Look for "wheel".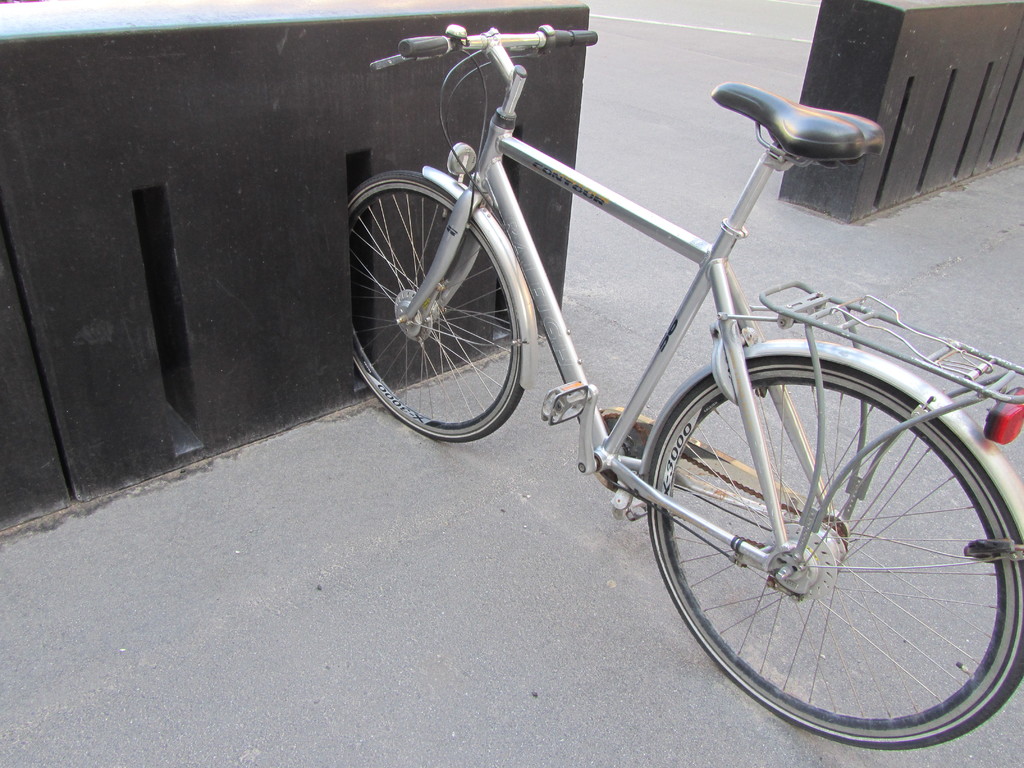
Found: Rect(644, 348, 1023, 751).
